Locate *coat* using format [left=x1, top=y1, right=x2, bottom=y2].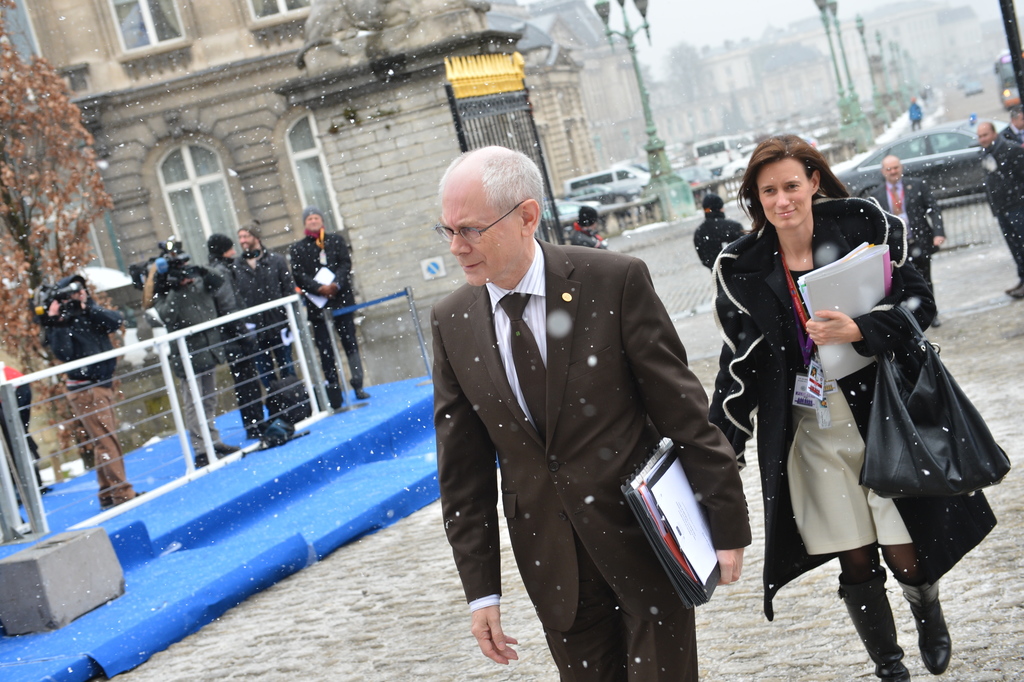
[left=145, top=276, right=219, bottom=375].
